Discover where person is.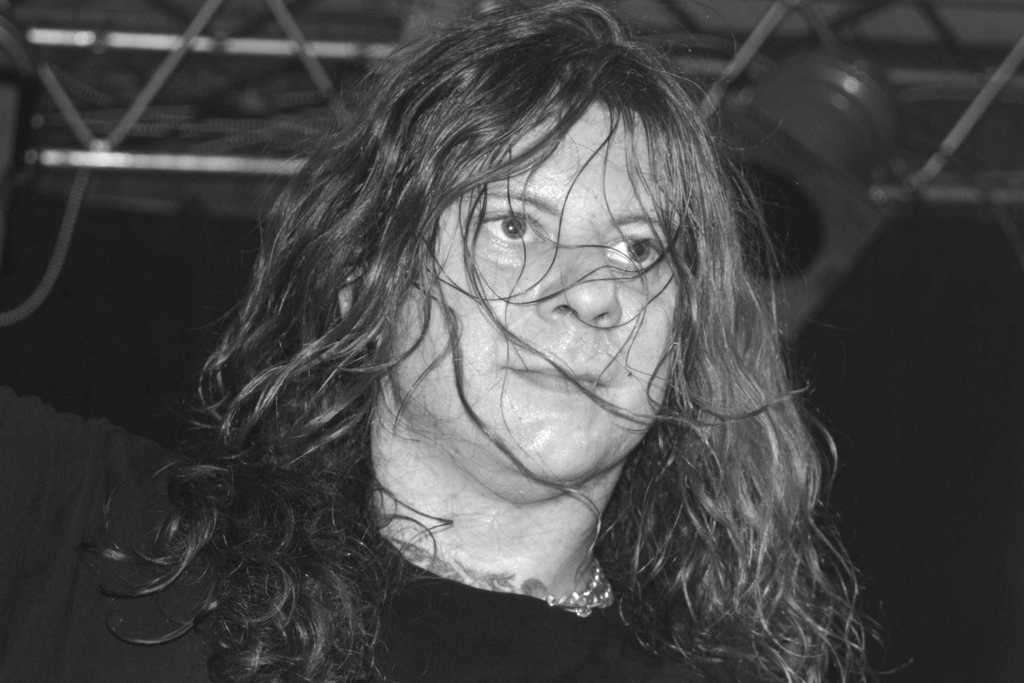
Discovered at <box>69,0,920,682</box>.
